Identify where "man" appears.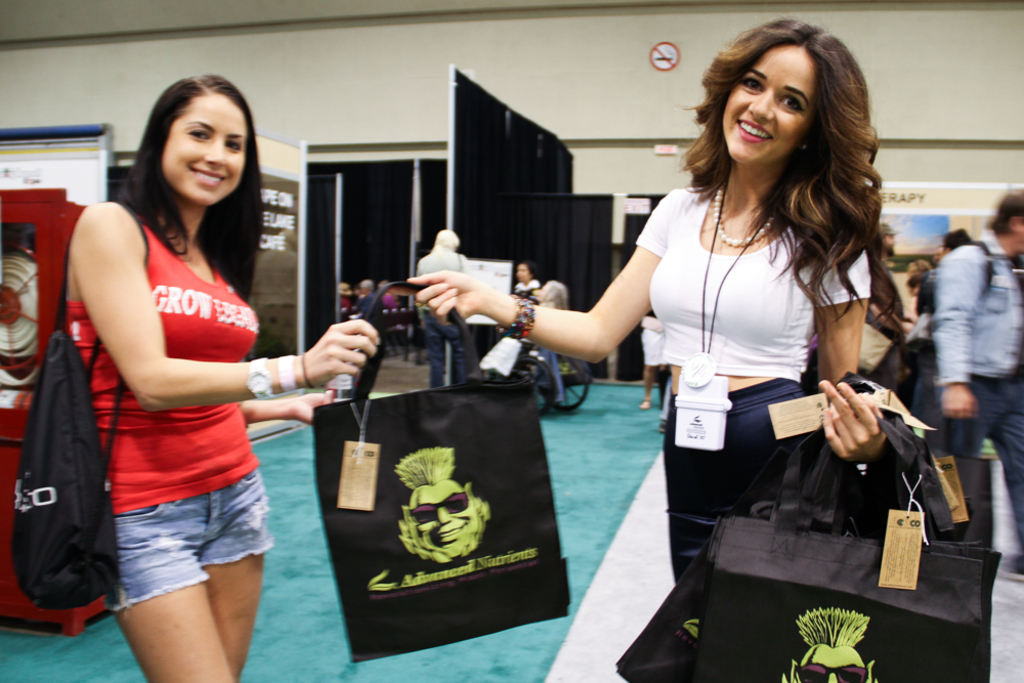
Appears at 865, 224, 913, 394.
